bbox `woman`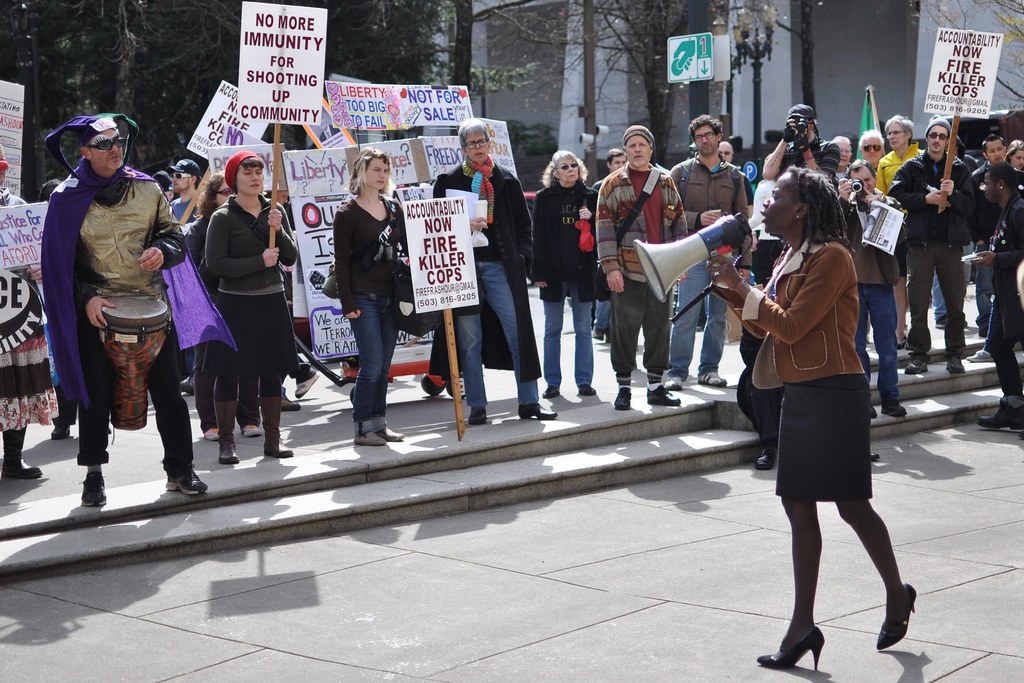
183:164:263:445
